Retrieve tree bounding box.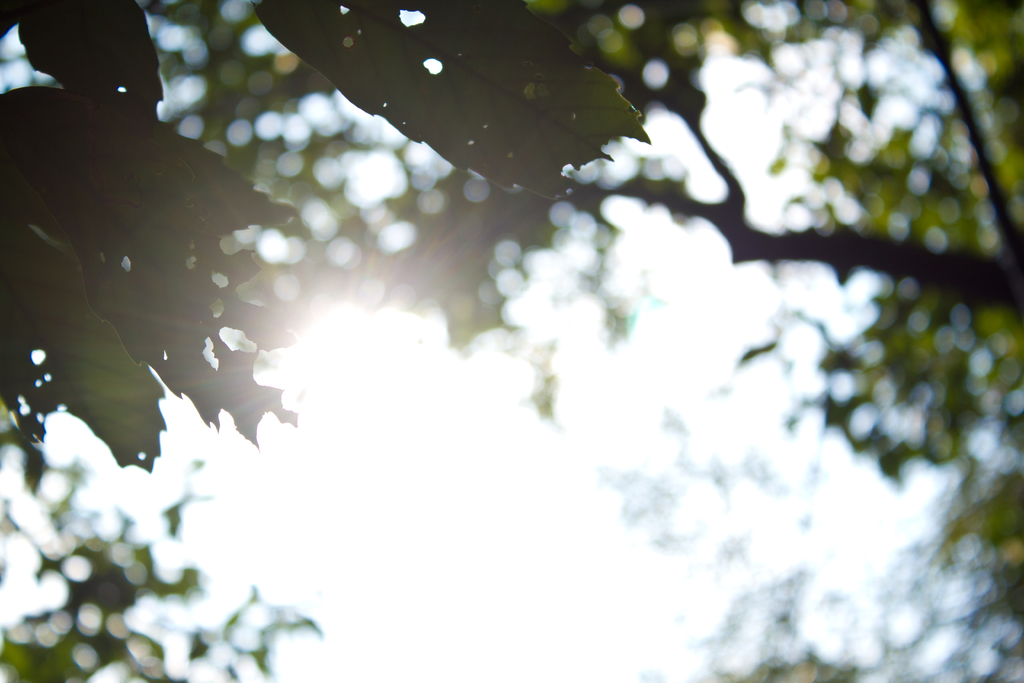
Bounding box: bbox=(209, 0, 1023, 682).
